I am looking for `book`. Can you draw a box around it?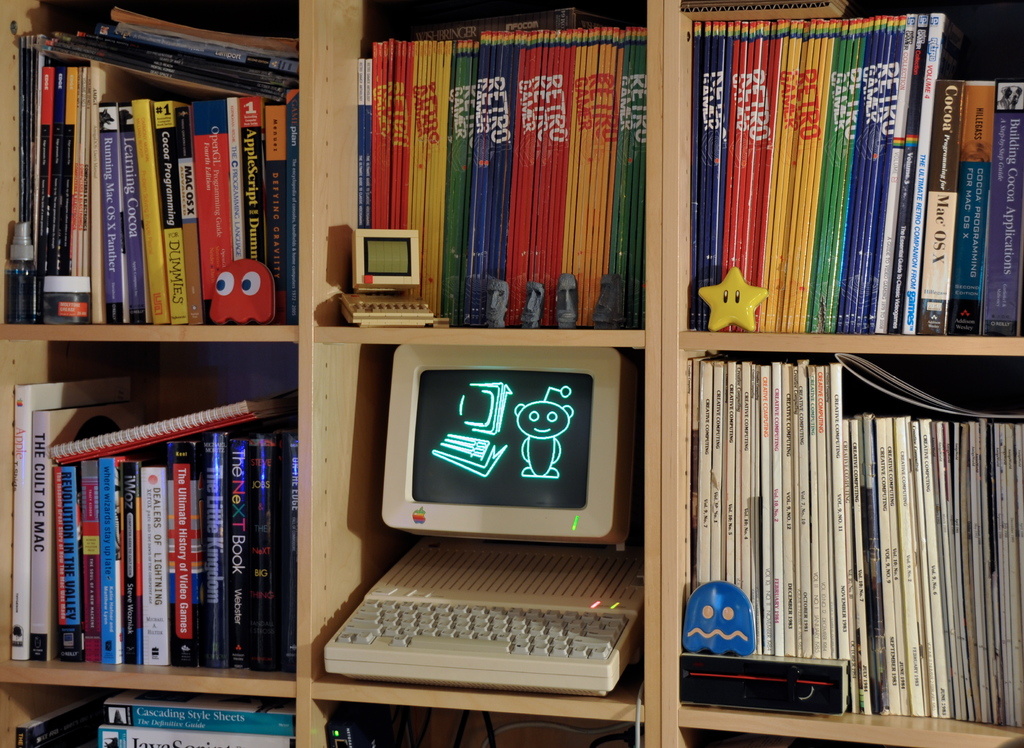
Sure, the bounding box is rect(13, 694, 106, 747).
